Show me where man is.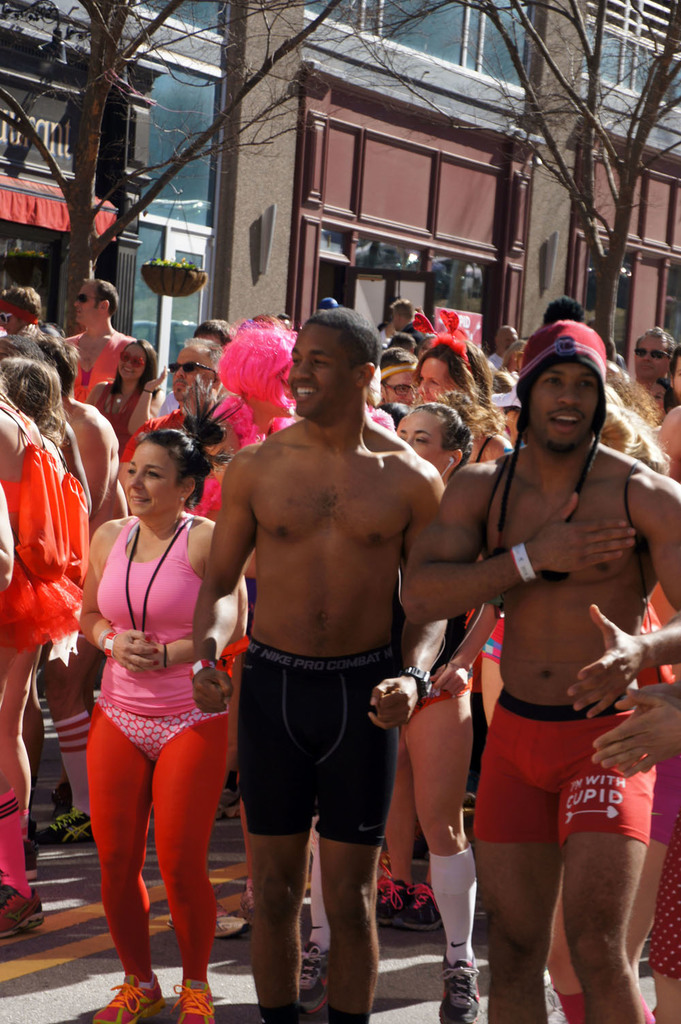
man is at box=[0, 285, 53, 366].
